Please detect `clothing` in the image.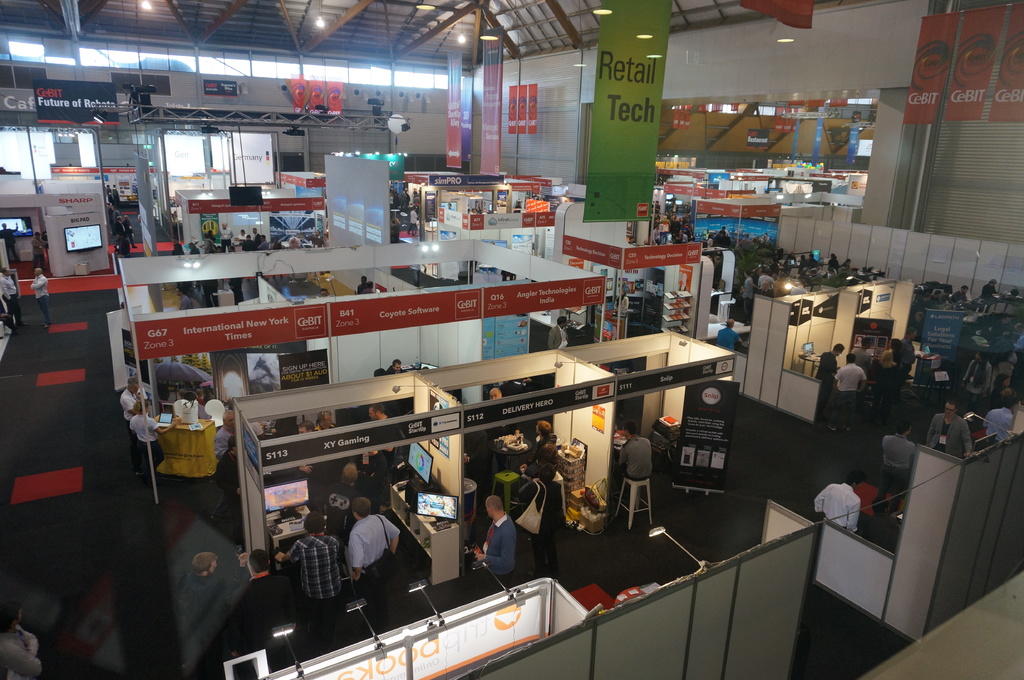
BBox(118, 388, 145, 476).
